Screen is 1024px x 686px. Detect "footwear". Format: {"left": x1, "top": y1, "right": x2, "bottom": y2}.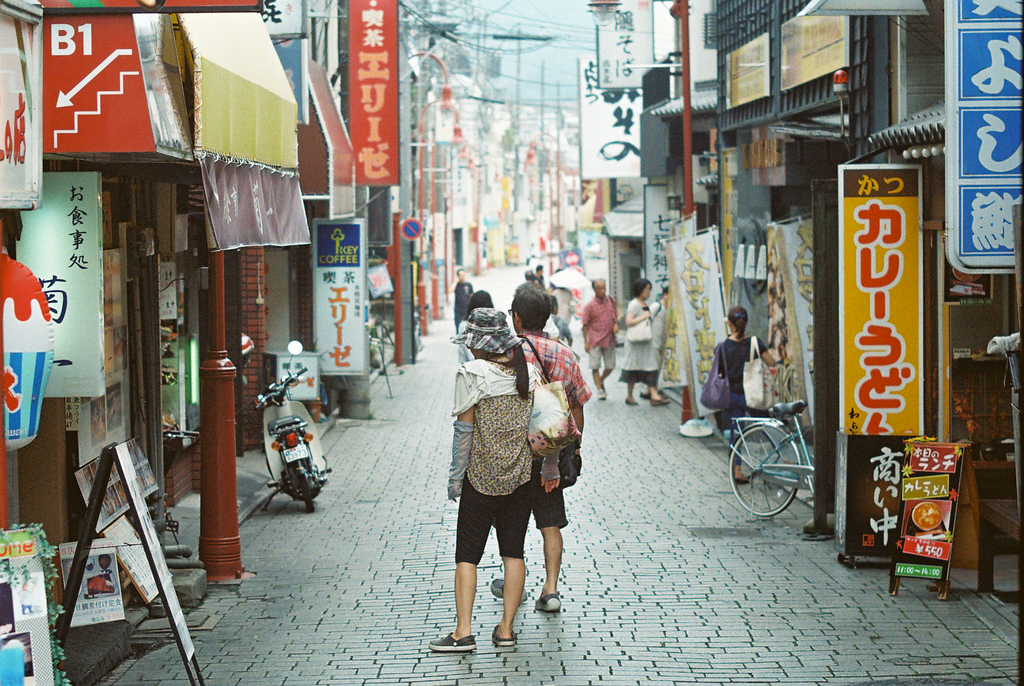
{"left": 491, "top": 629, "right": 520, "bottom": 650}.
